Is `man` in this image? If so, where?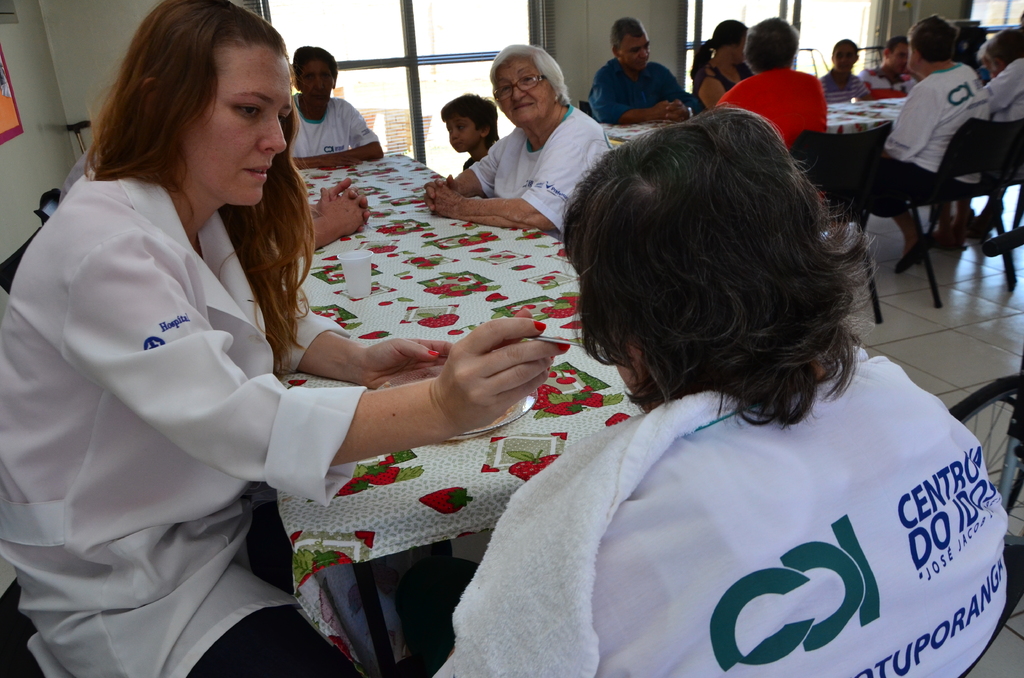
Yes, at bbox=[584, 17, 691, 124].
